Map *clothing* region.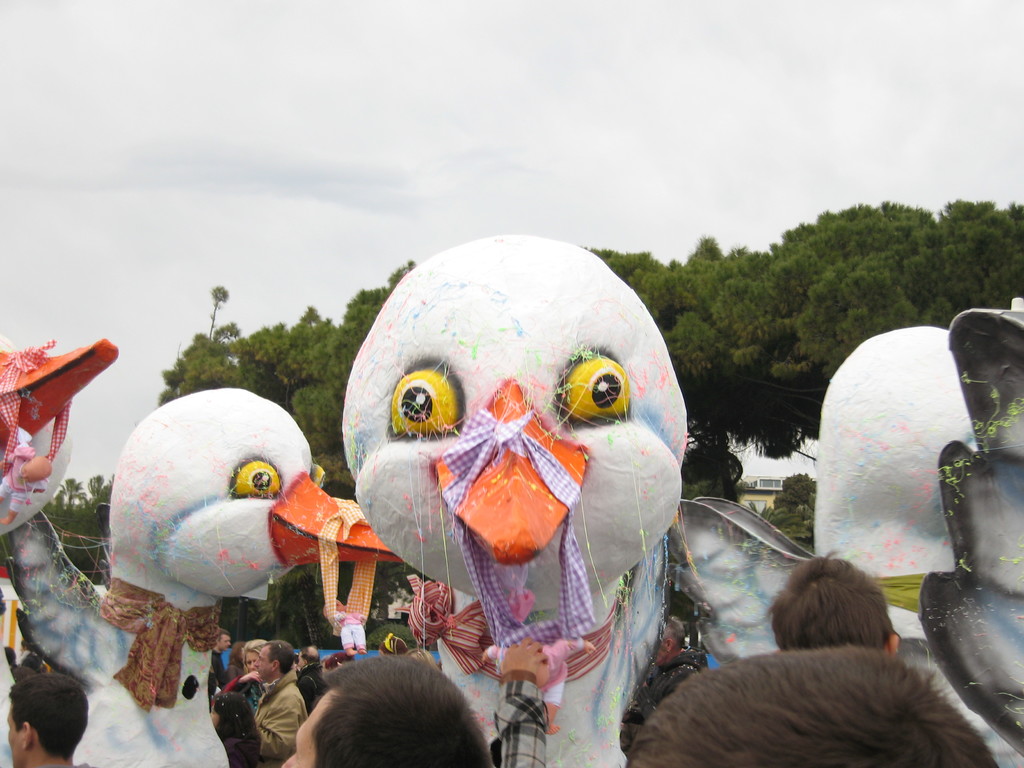
Mapped to left=656, top=633, right=700, bottom=669.
